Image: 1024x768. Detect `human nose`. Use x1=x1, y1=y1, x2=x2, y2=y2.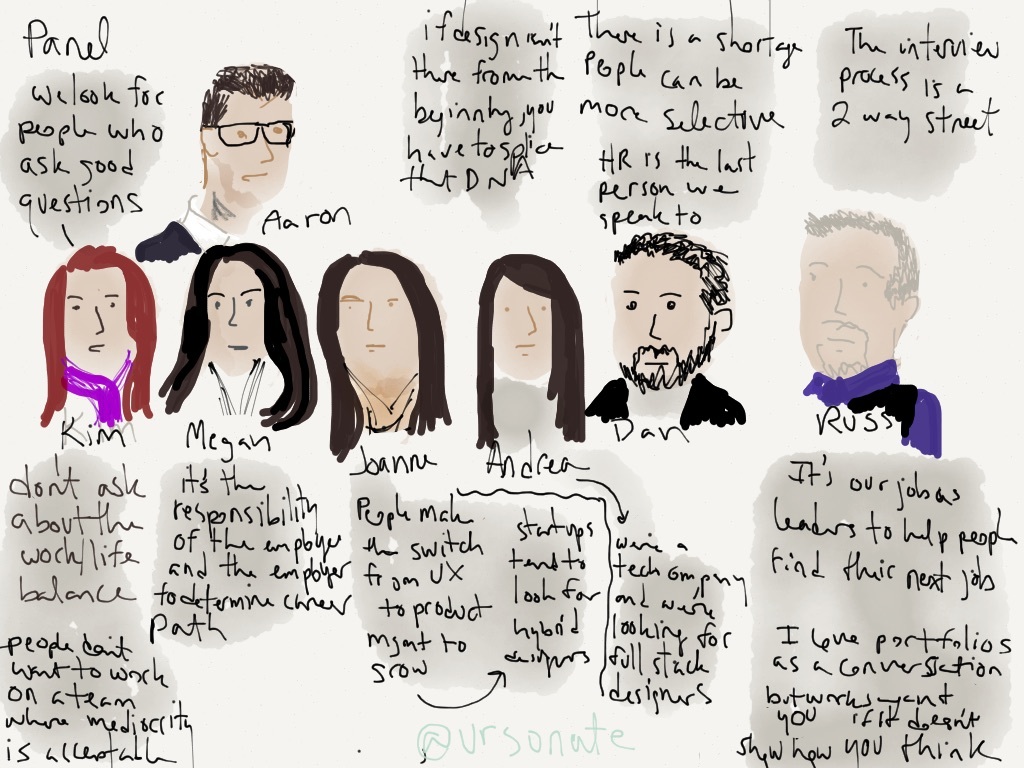
x1=226, y1=297, x2=238, y2=326.
